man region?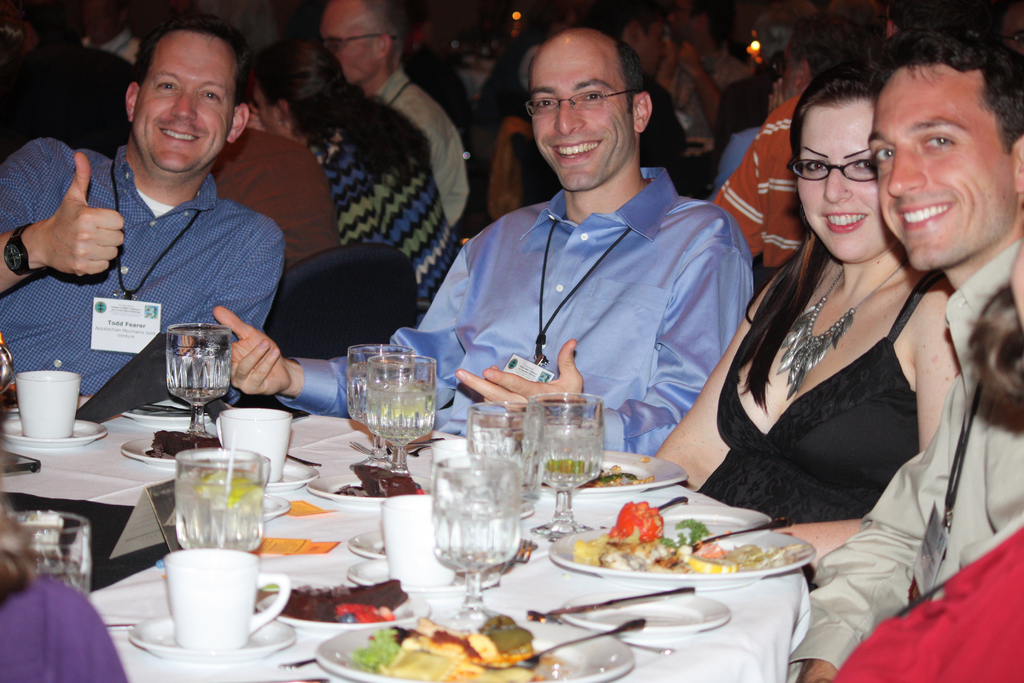
rect(207, 24, 762, 454)
